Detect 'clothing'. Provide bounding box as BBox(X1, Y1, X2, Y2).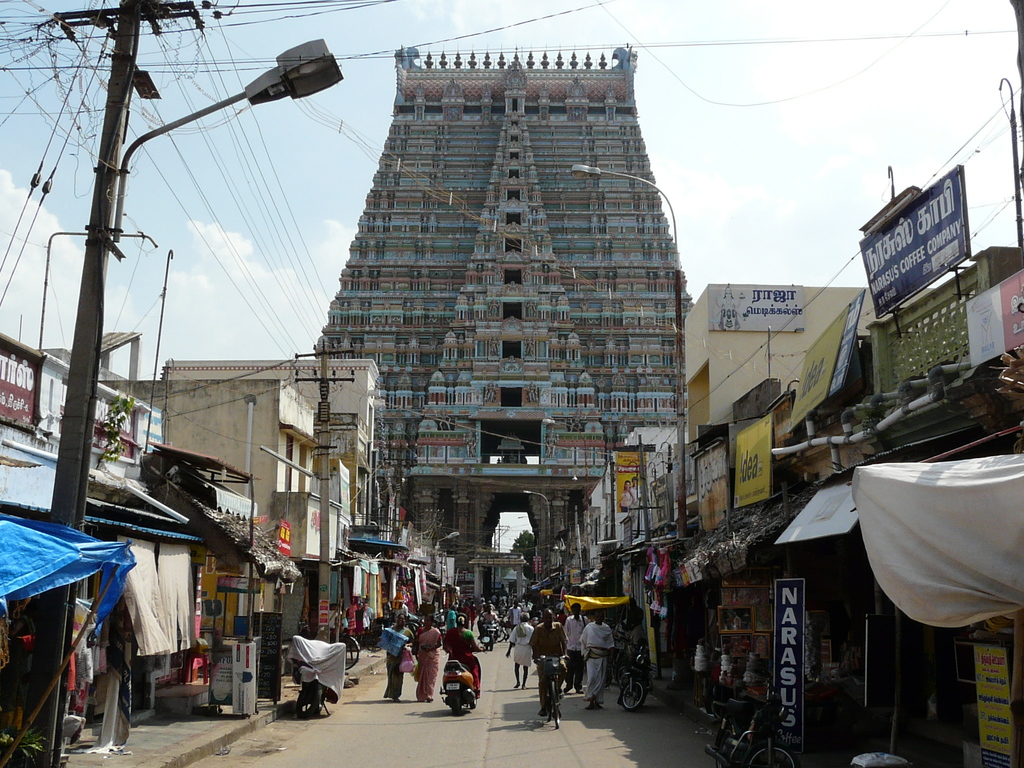
BBox(390, 604, 408, 620).
